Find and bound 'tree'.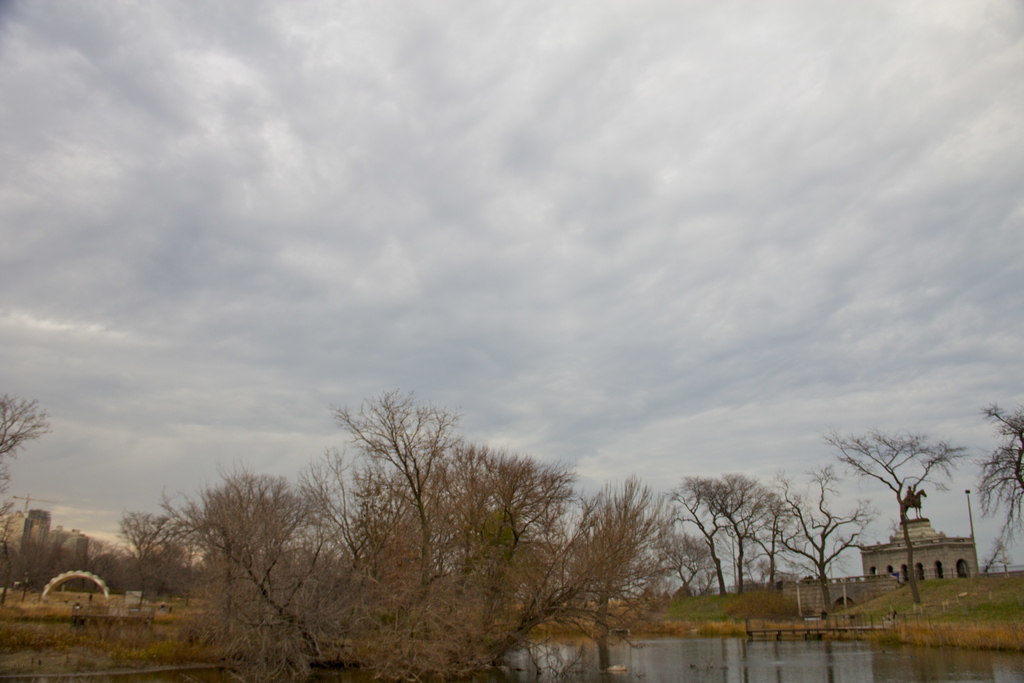
Bound: box=[0, 388, 52, 504].
